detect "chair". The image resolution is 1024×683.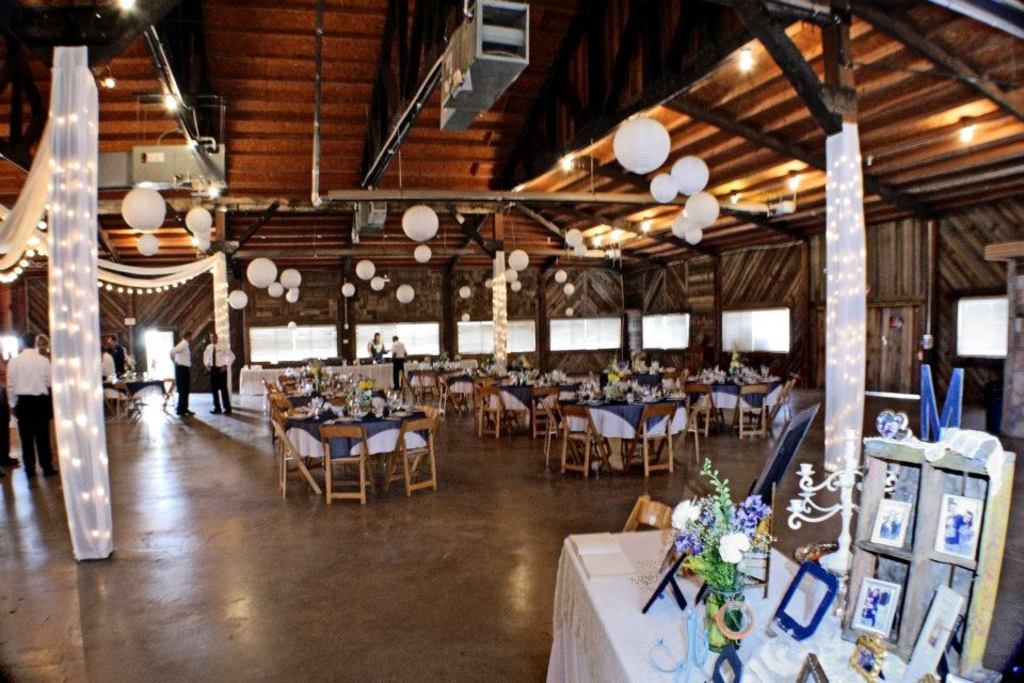
box=[770, 375, 798, 428].
